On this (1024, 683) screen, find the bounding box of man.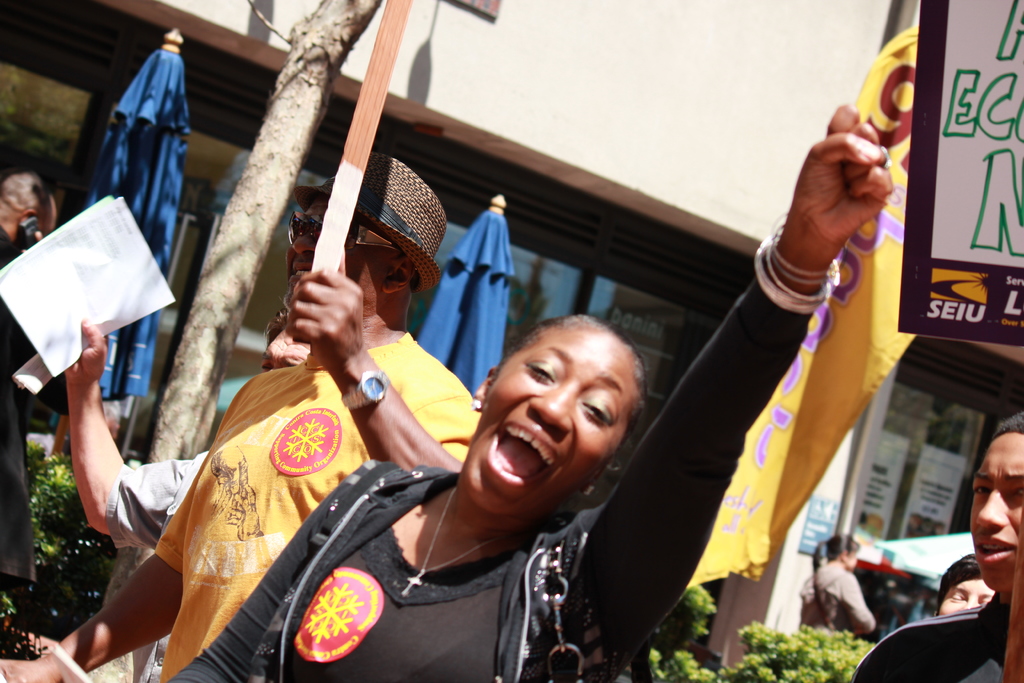
Bounding box: 0, 145, 488, 682.
